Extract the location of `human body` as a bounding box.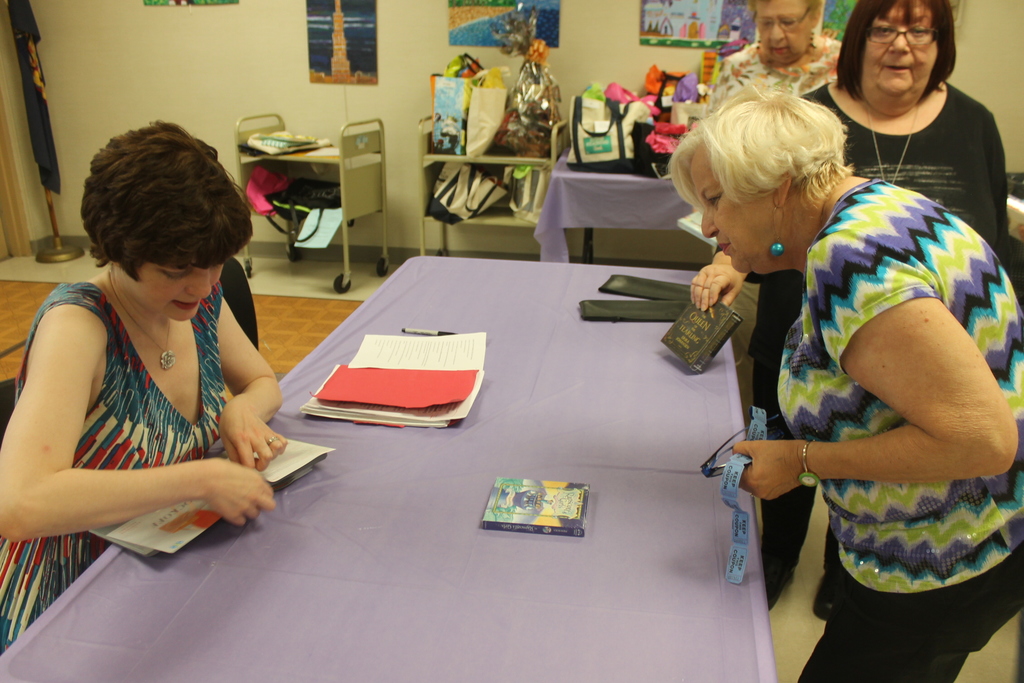
x1=689 y1=0 x2=1007 y2=609.
